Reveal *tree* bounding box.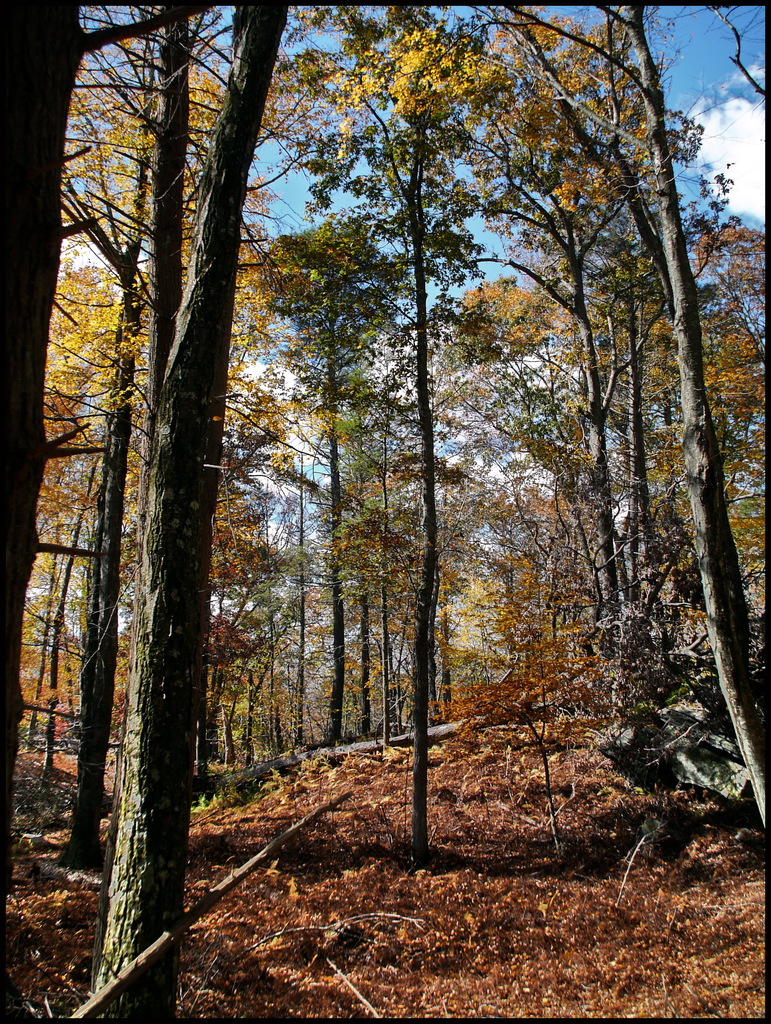
Revealed: [274,194,426,757].
